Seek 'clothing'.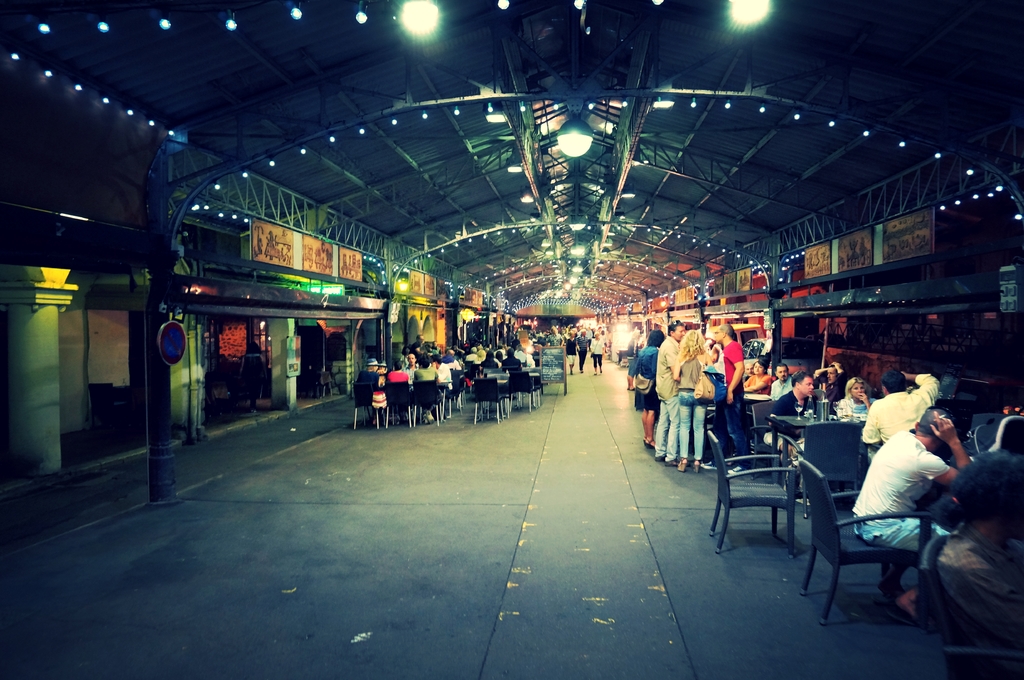
(626,345,662,411).
